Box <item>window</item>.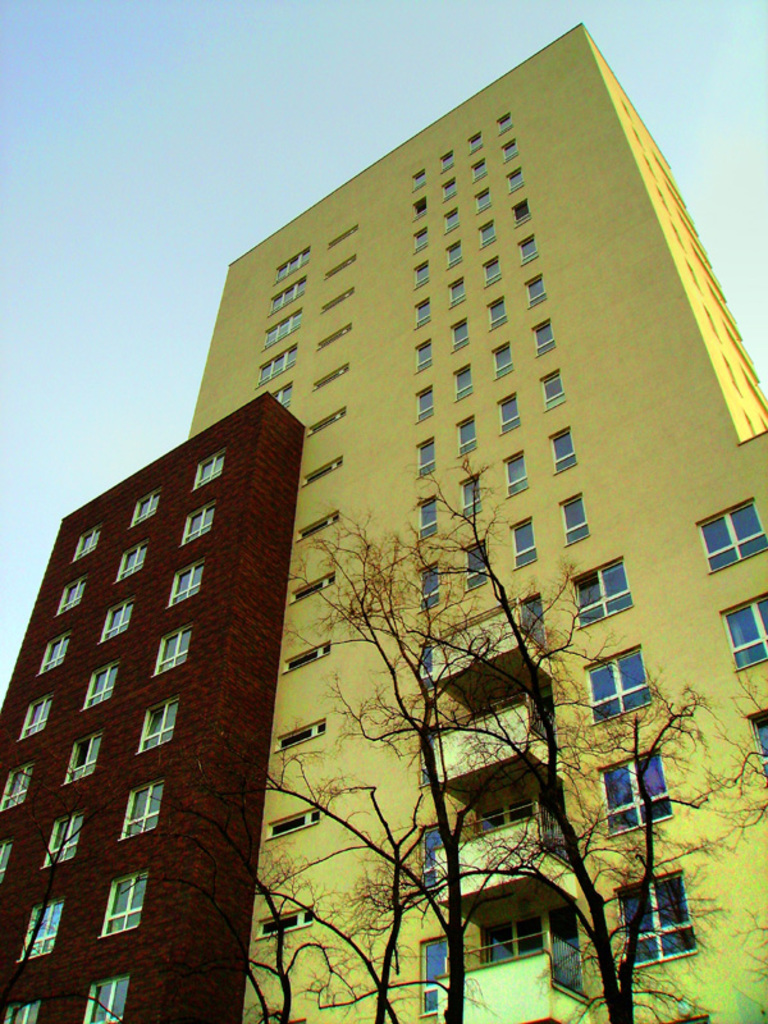
locate(289, 573, 334, 607).
